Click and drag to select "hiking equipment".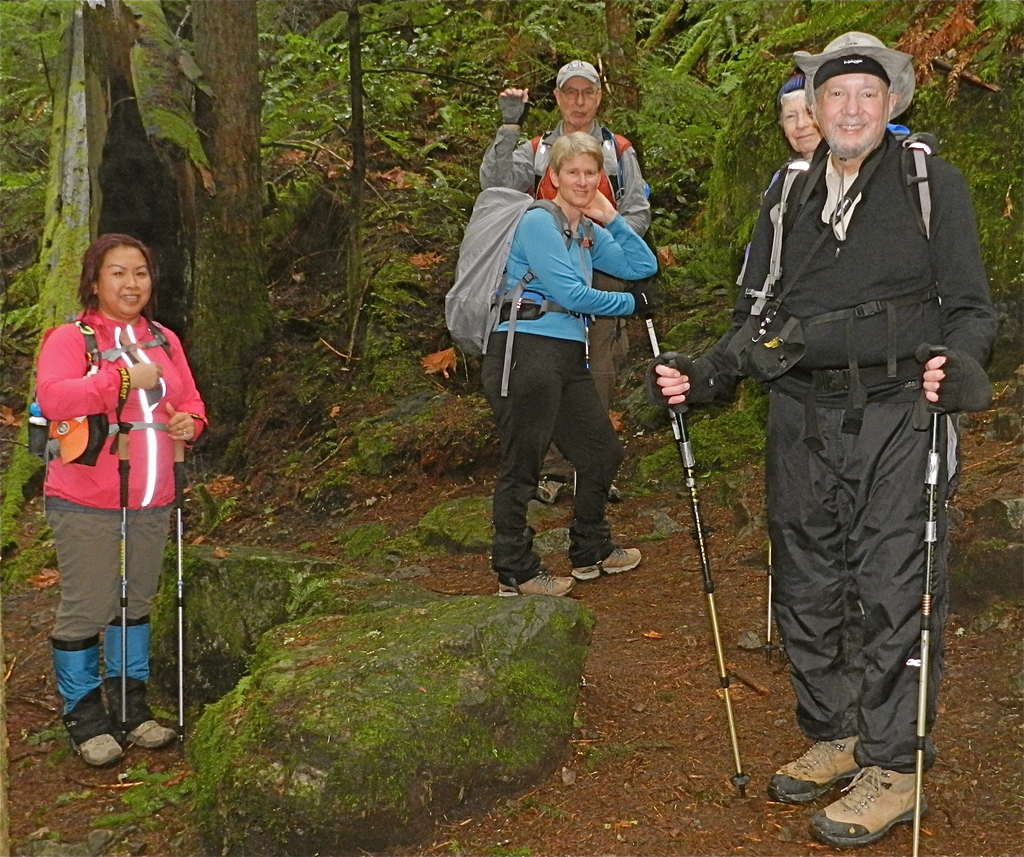
Selection: x1=811, y1=764, x2=928, y2=848.
